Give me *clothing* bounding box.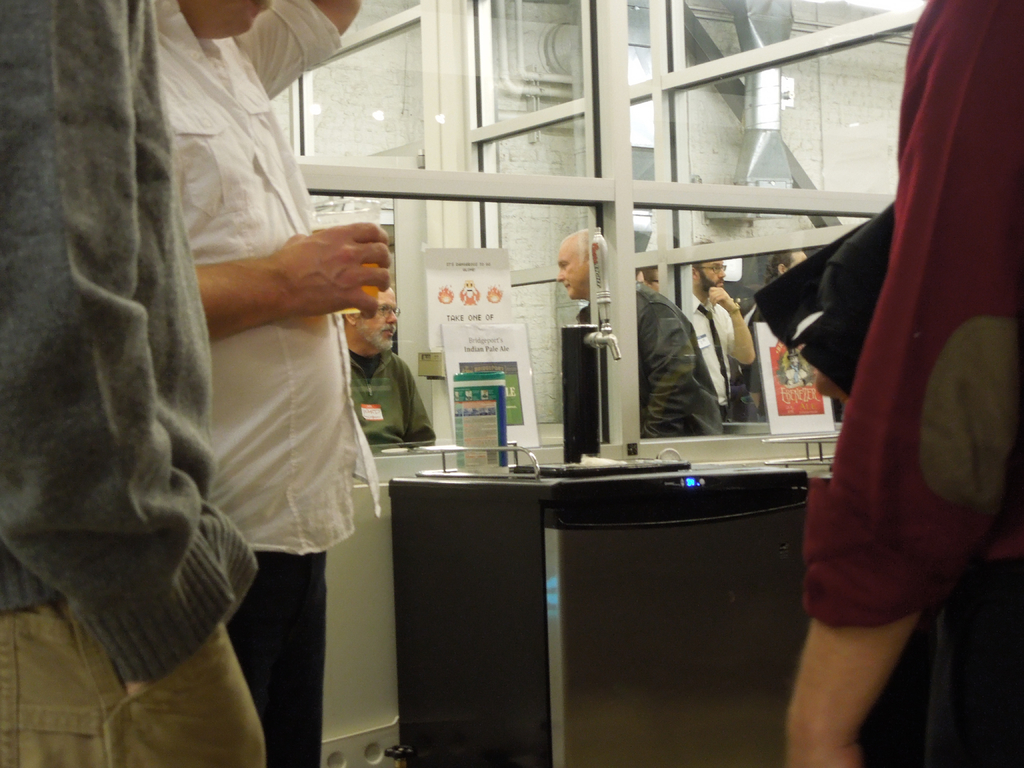
l=338, t=363, r=437, b=437.
